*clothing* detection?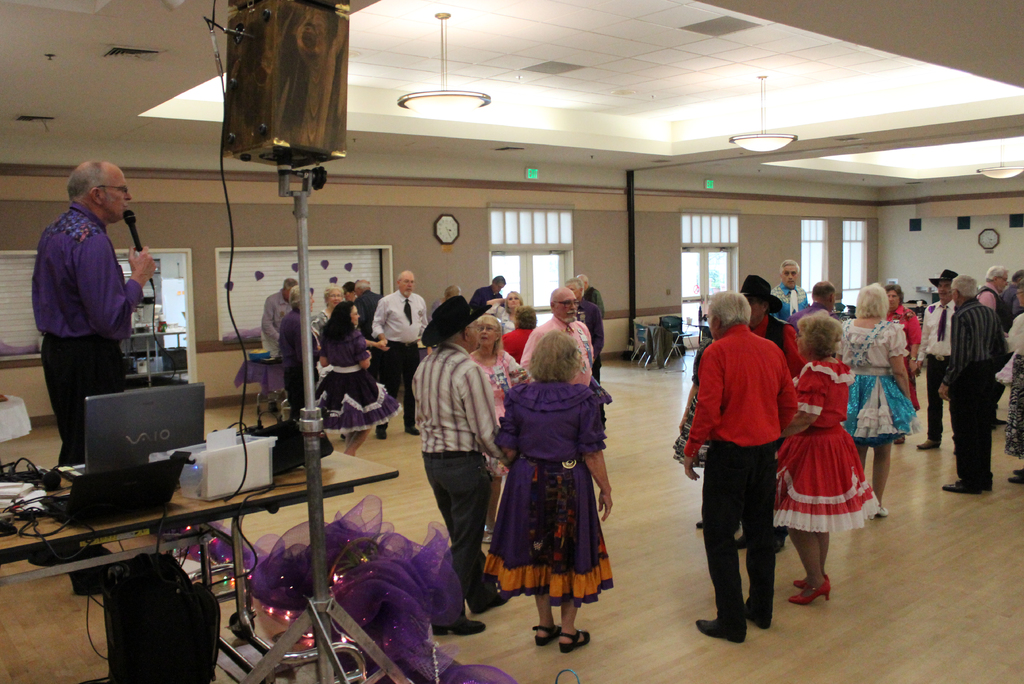
pyautogui.locateOnScreen(589, 289, 604, 316)
